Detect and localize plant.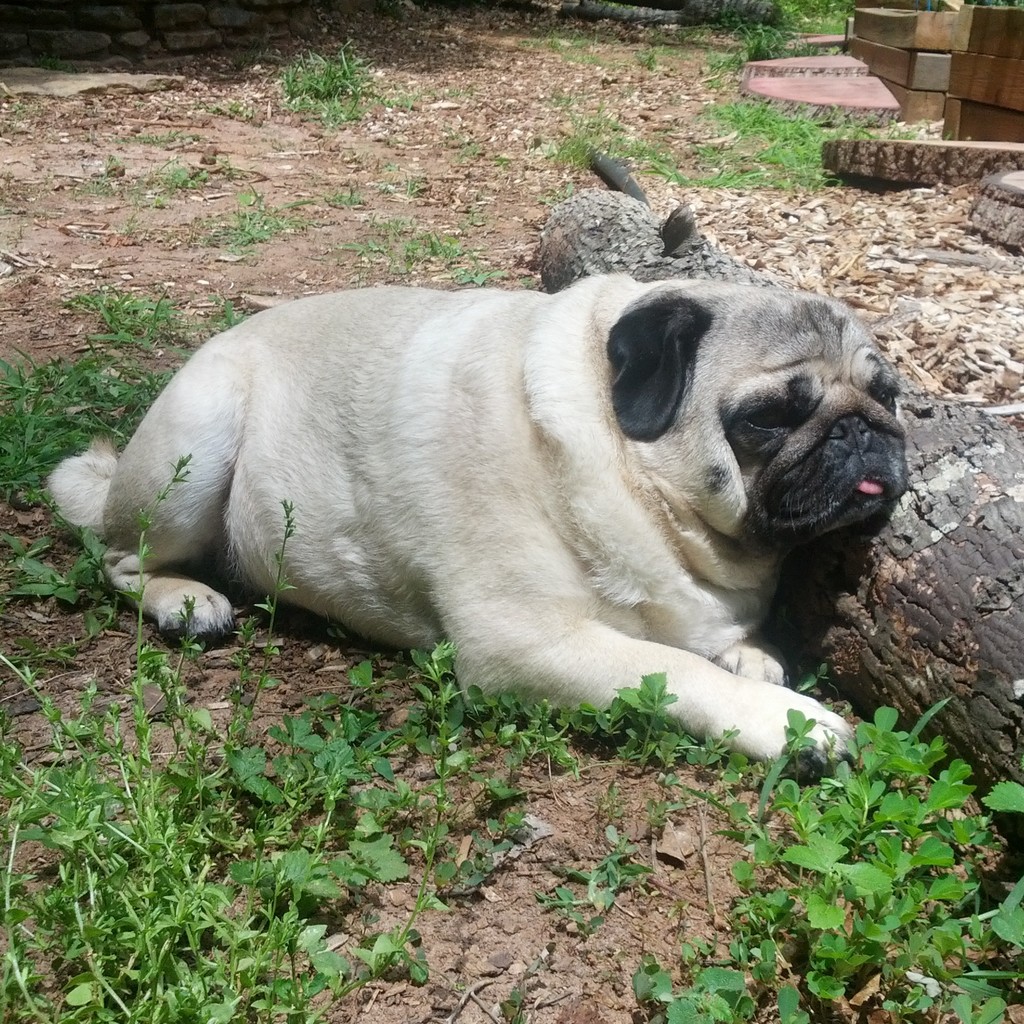
Localized at (left=319, top=173, right=370, bottom=212).
